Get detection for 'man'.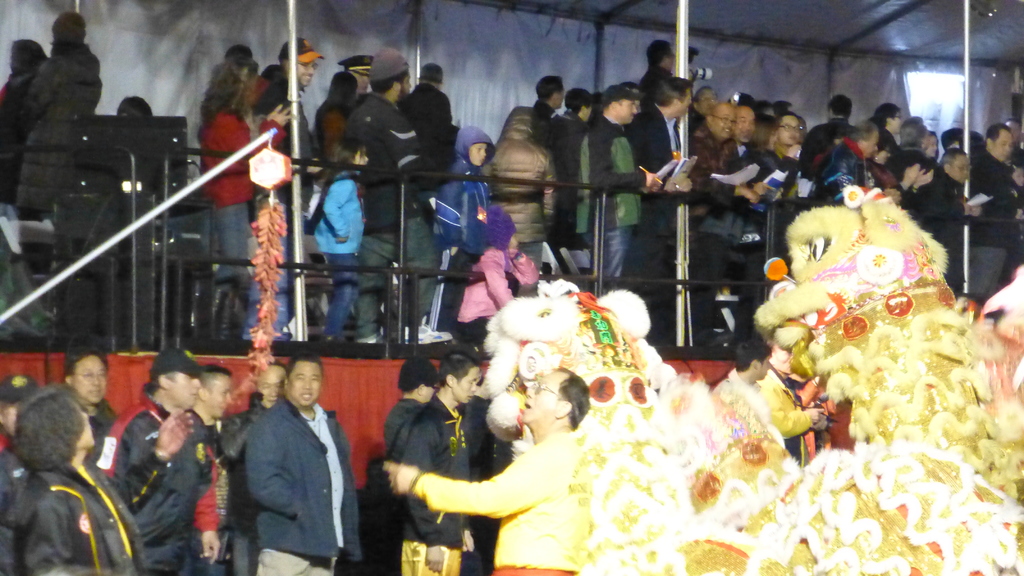
Detection: <region>637, 41, 680, 88</region>.
